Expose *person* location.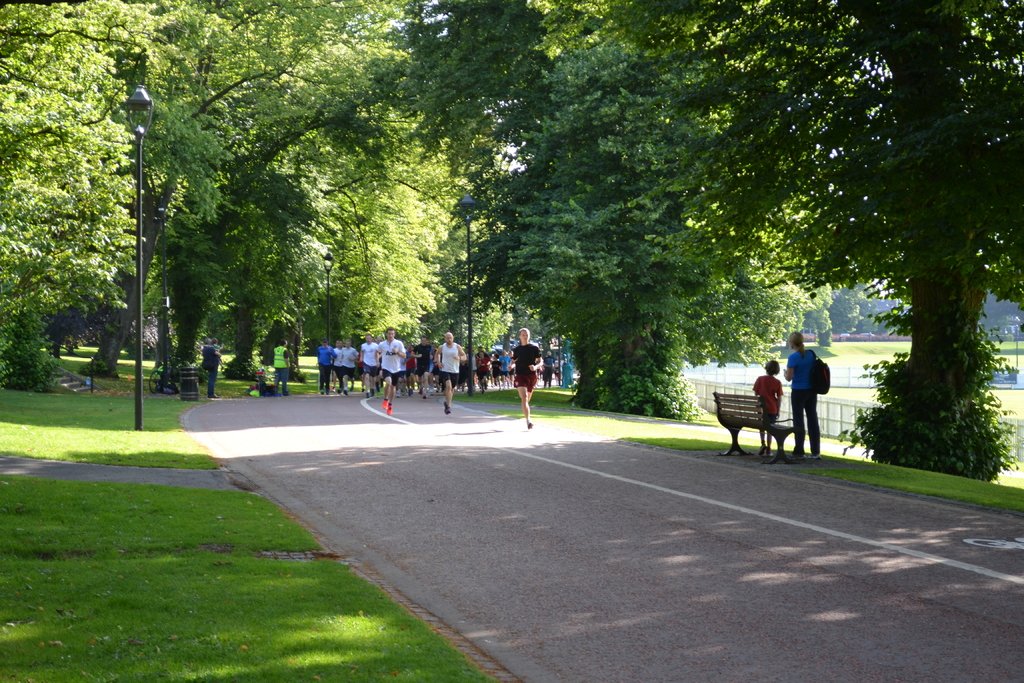
Exposed at [left=749, top=358, right=786, bottom=462].
